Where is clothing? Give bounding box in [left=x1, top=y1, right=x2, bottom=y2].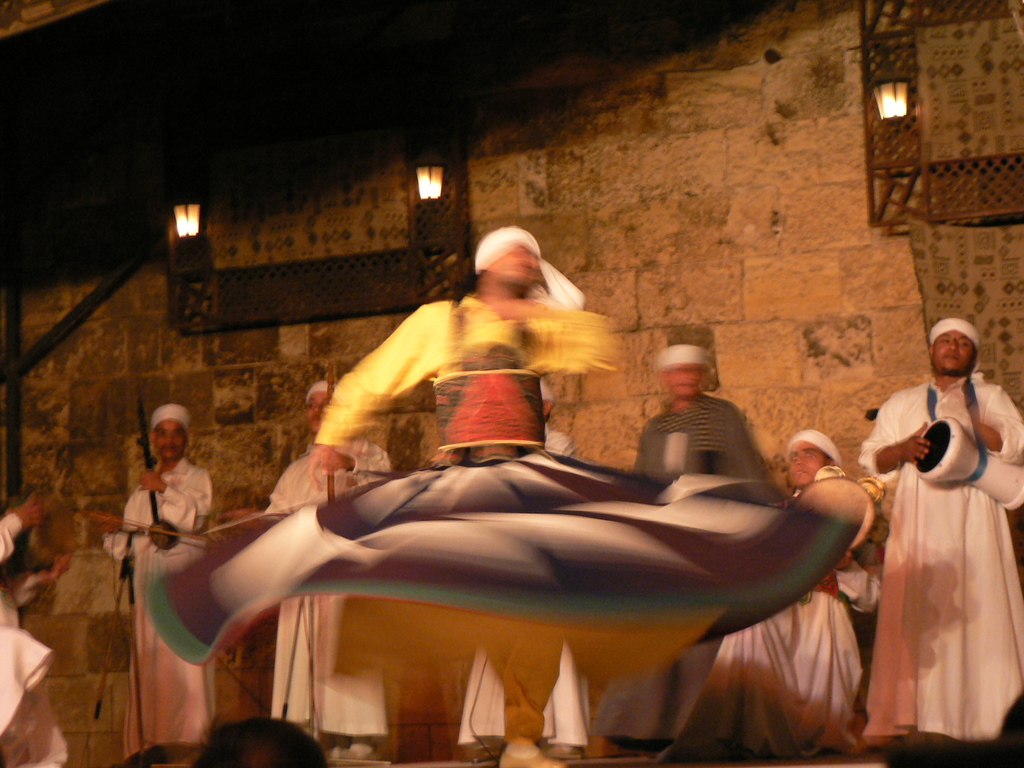
[left=863, top=367, right=1009, bottom=735].
